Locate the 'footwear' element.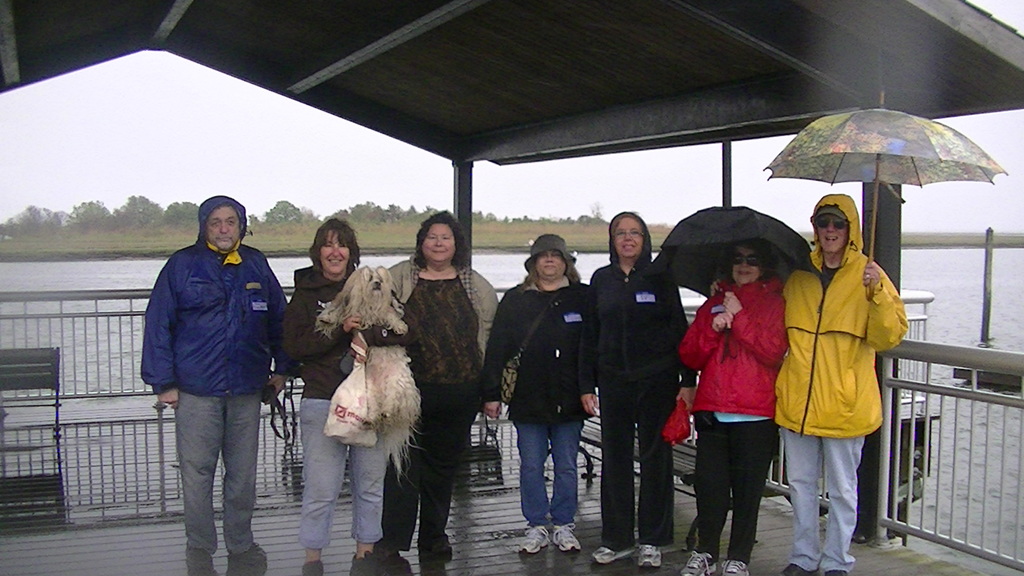
Element bbox: 554,525,584,550.
